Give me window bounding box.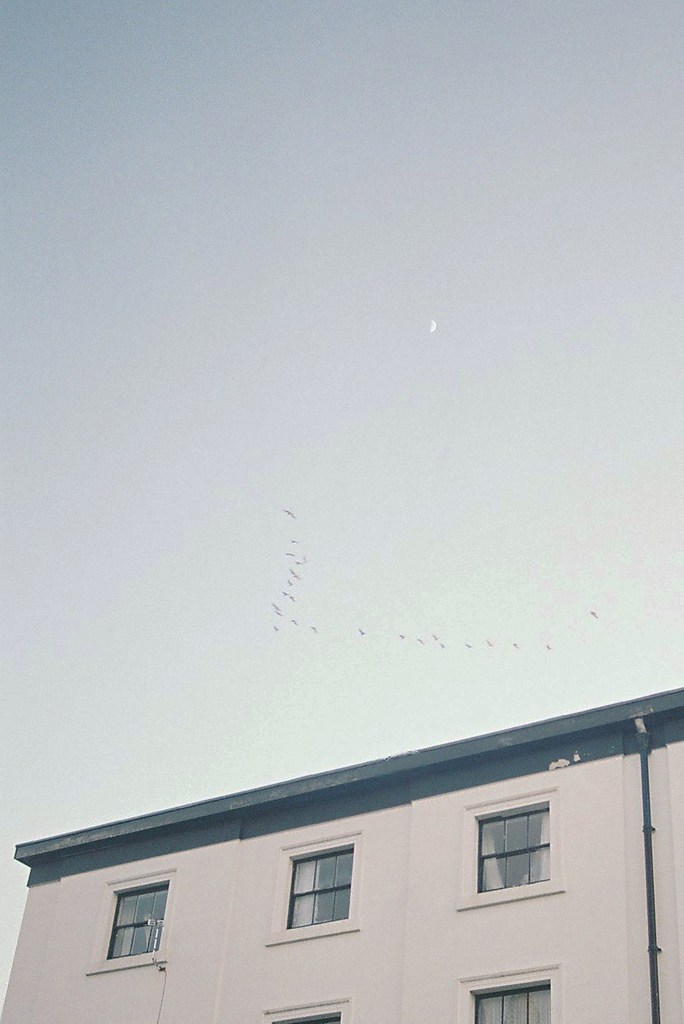
box(277, 1014, 351, 1023).
